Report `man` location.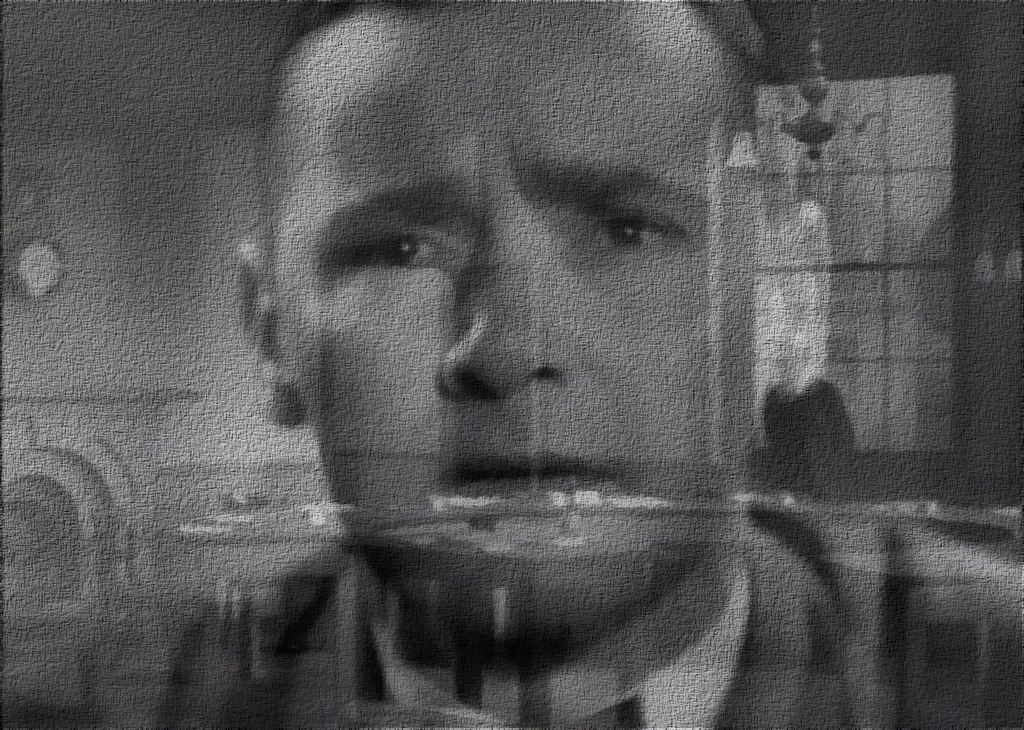
Report: Rect(78, 34, 950, 729).
